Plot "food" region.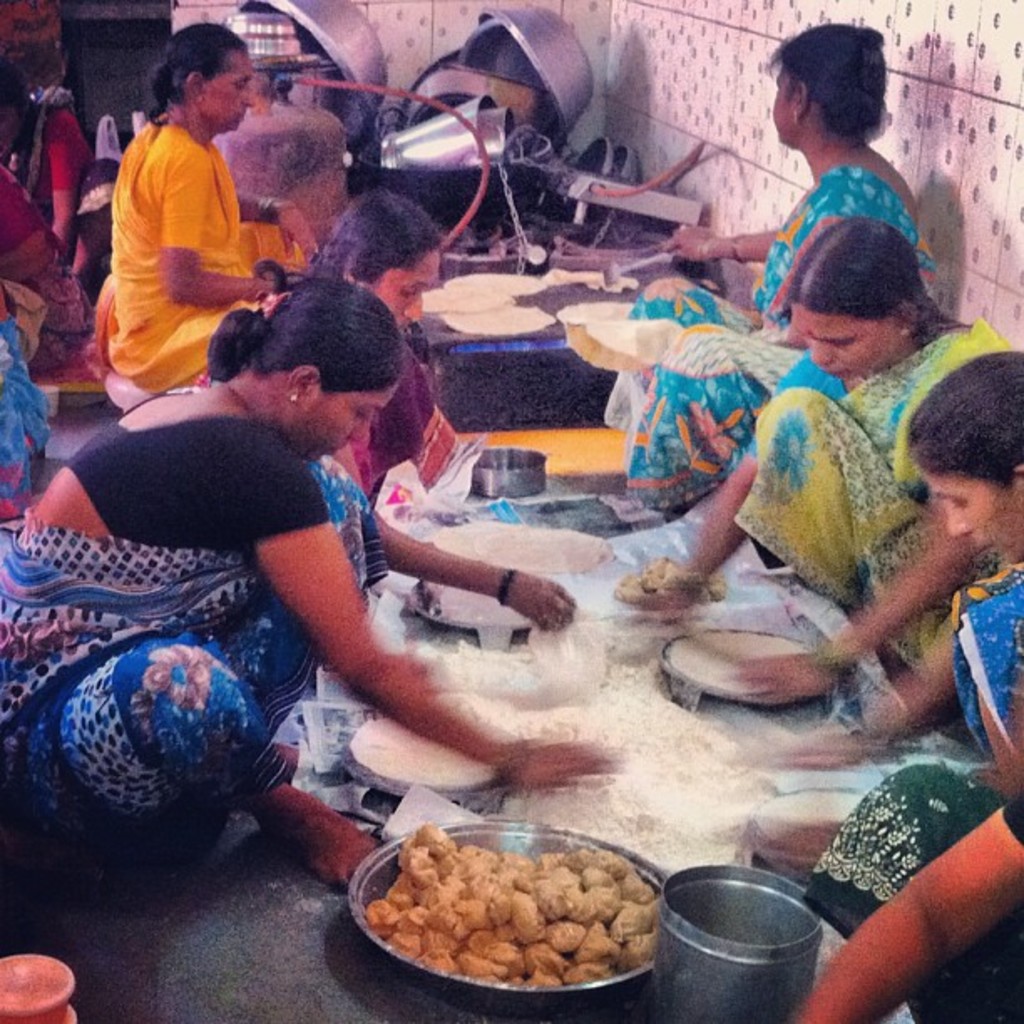
Plotted at bbox=(668, 631, 812, 694).
